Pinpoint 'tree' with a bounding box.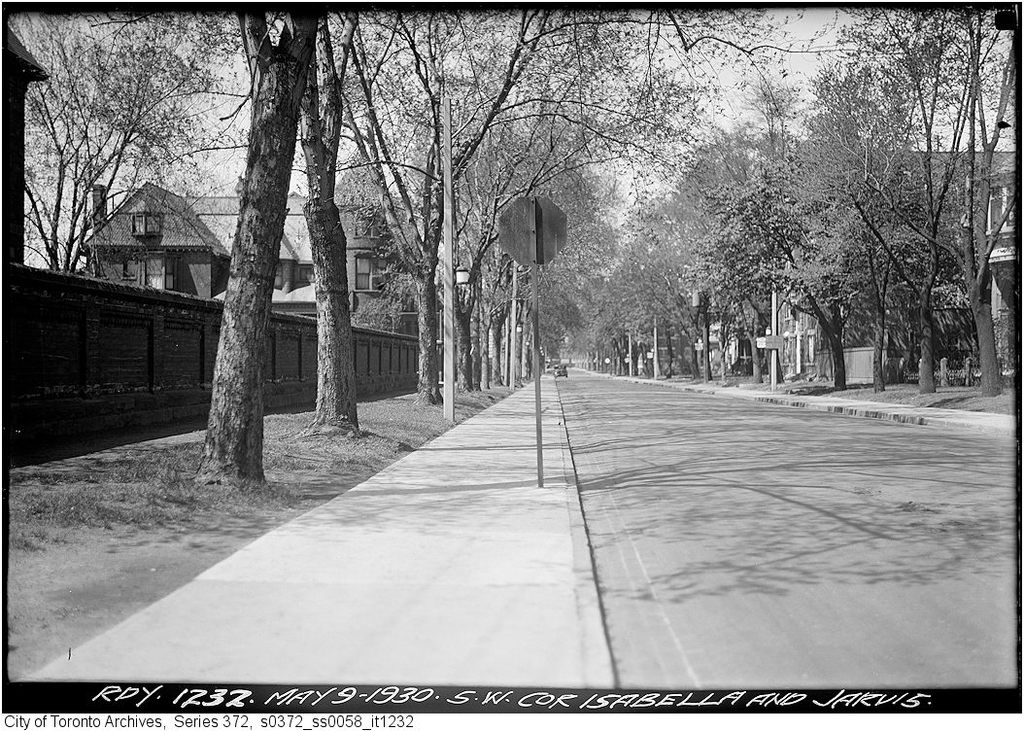
[855, 6, 1022, 403].
